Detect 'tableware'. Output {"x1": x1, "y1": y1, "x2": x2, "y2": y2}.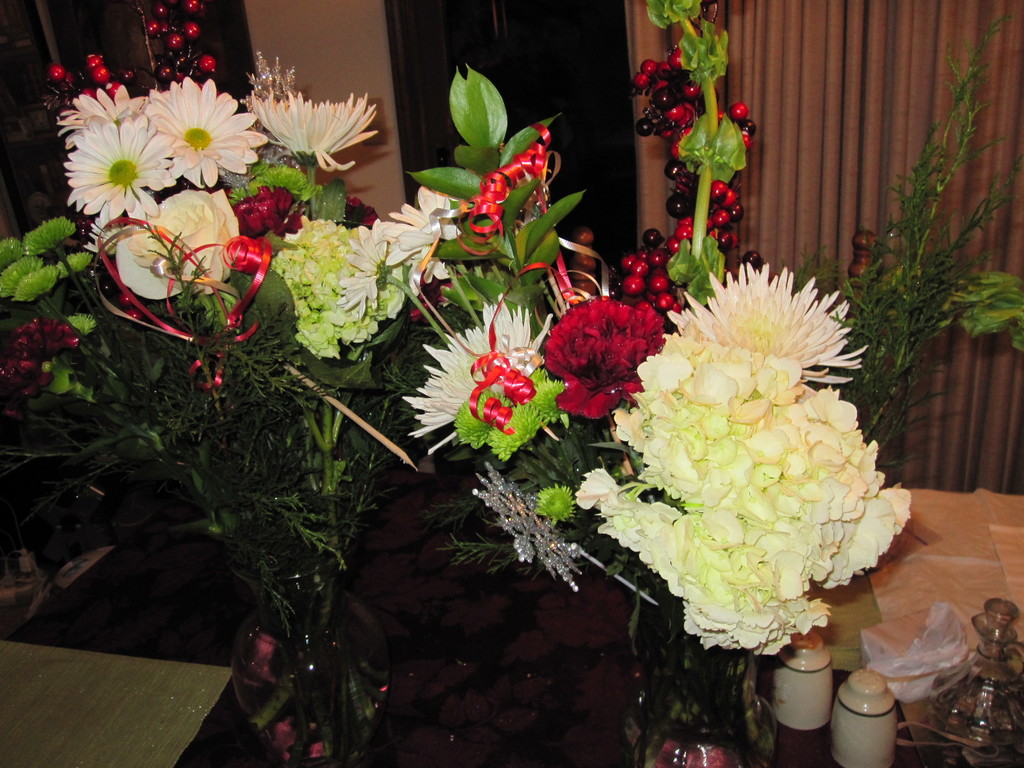
{"x1": 767, "y1": 632, "x2": 847, "y2": 738}.
